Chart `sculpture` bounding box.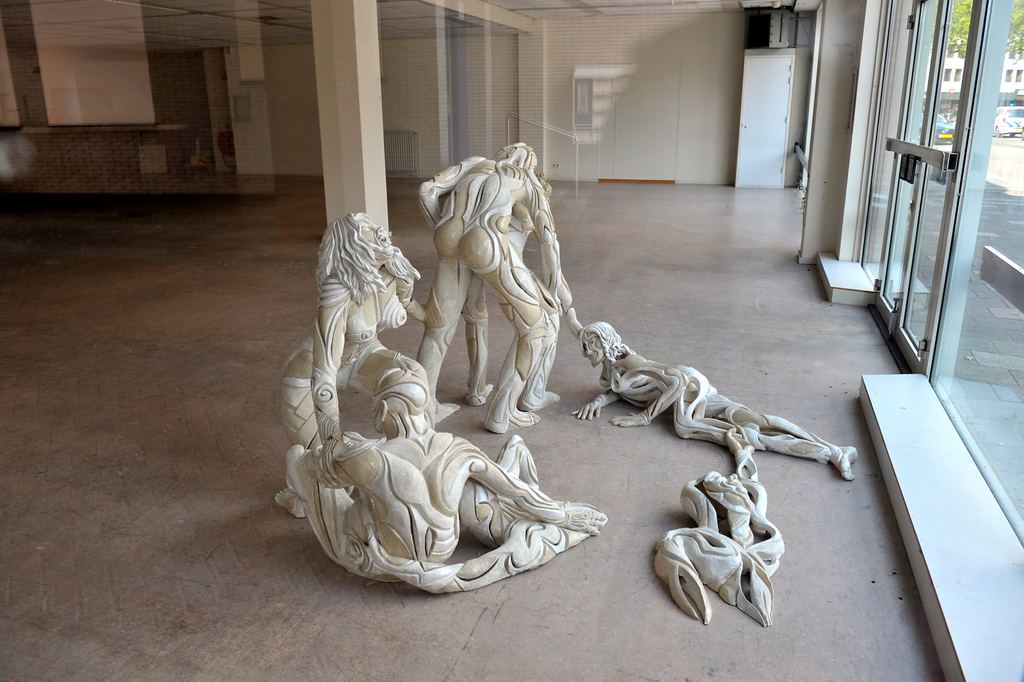
Charted: 272,194,595,604.
